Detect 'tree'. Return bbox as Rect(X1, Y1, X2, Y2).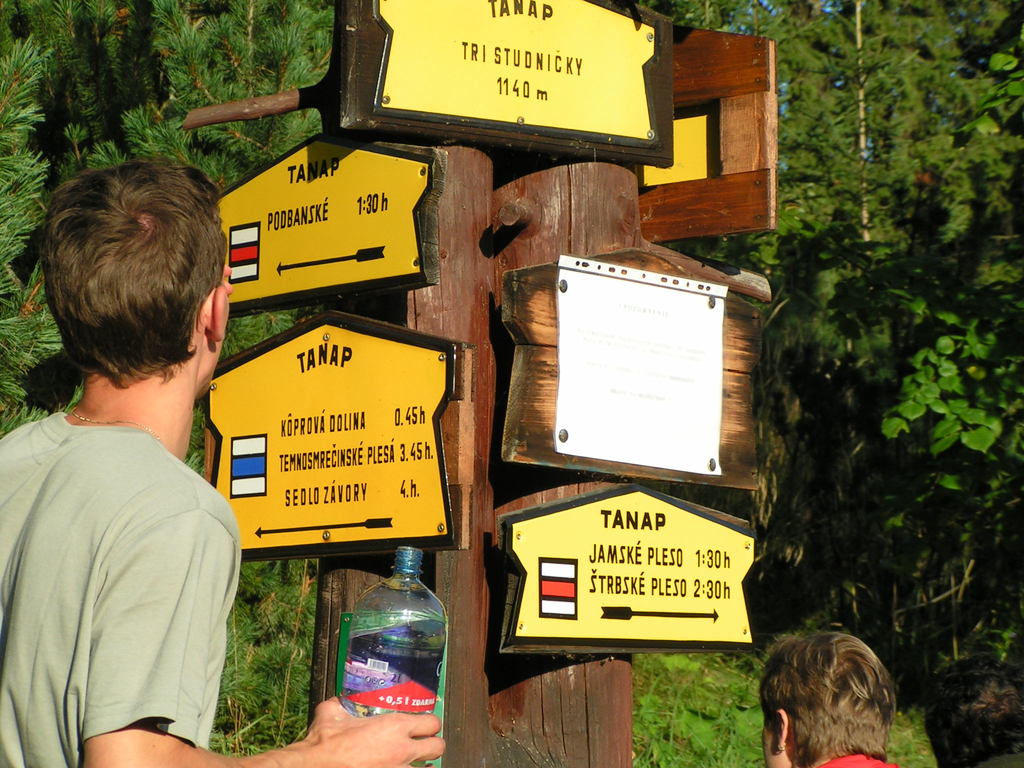
Rect(823, 252, 1023, 637).
